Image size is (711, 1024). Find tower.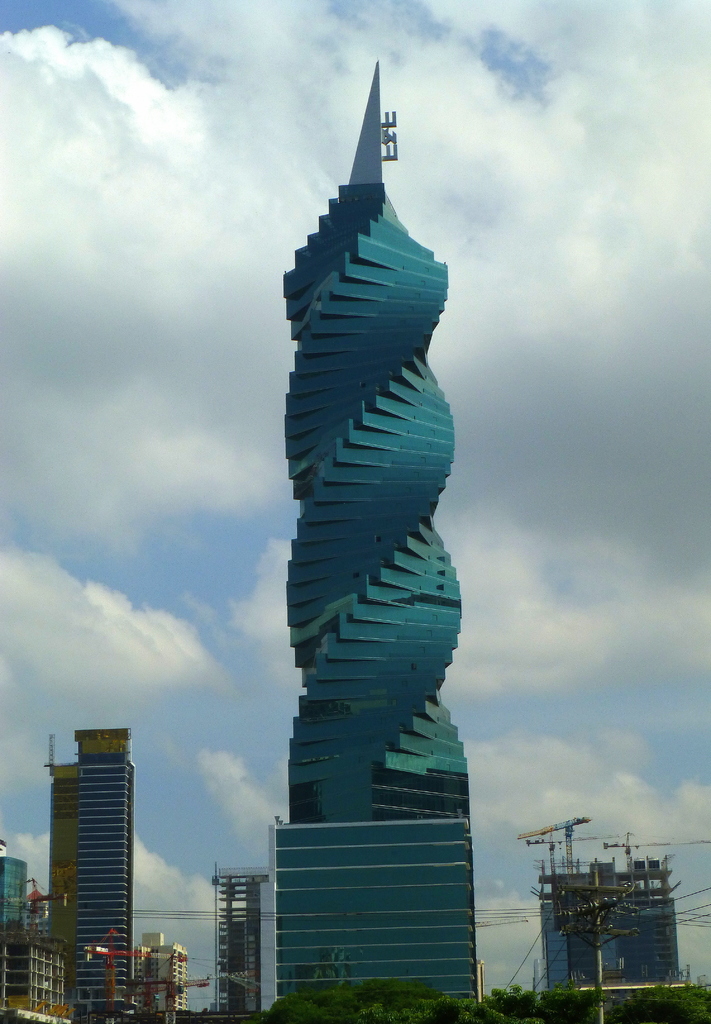
[47, 727, 131, 1023].
